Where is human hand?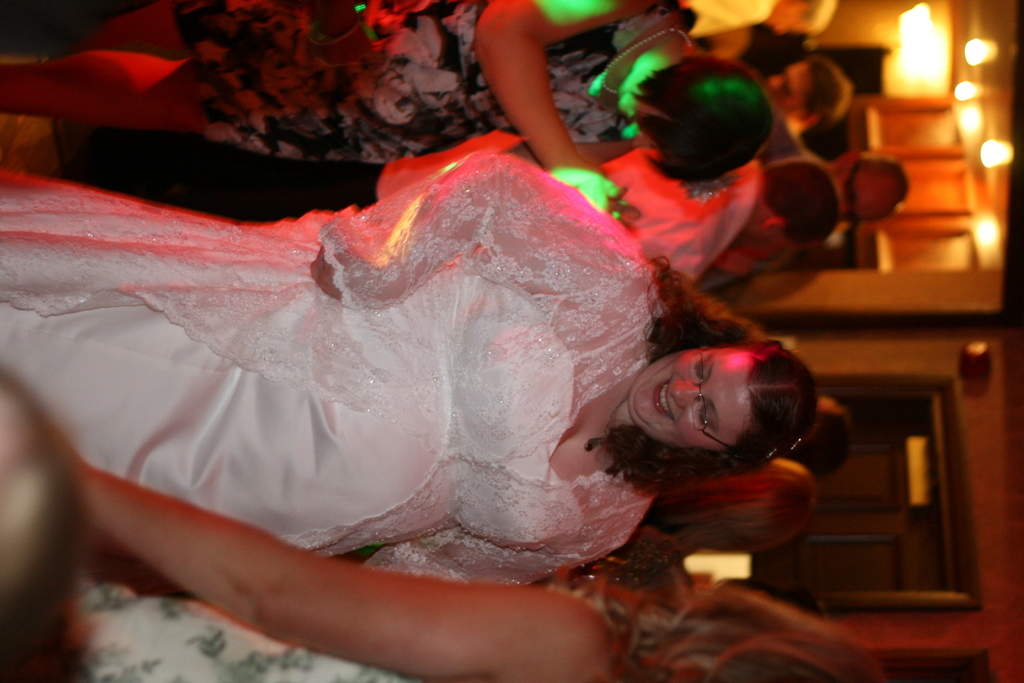
{"left": 543, "top": 163, "right": 627, "bottom": 218}.
